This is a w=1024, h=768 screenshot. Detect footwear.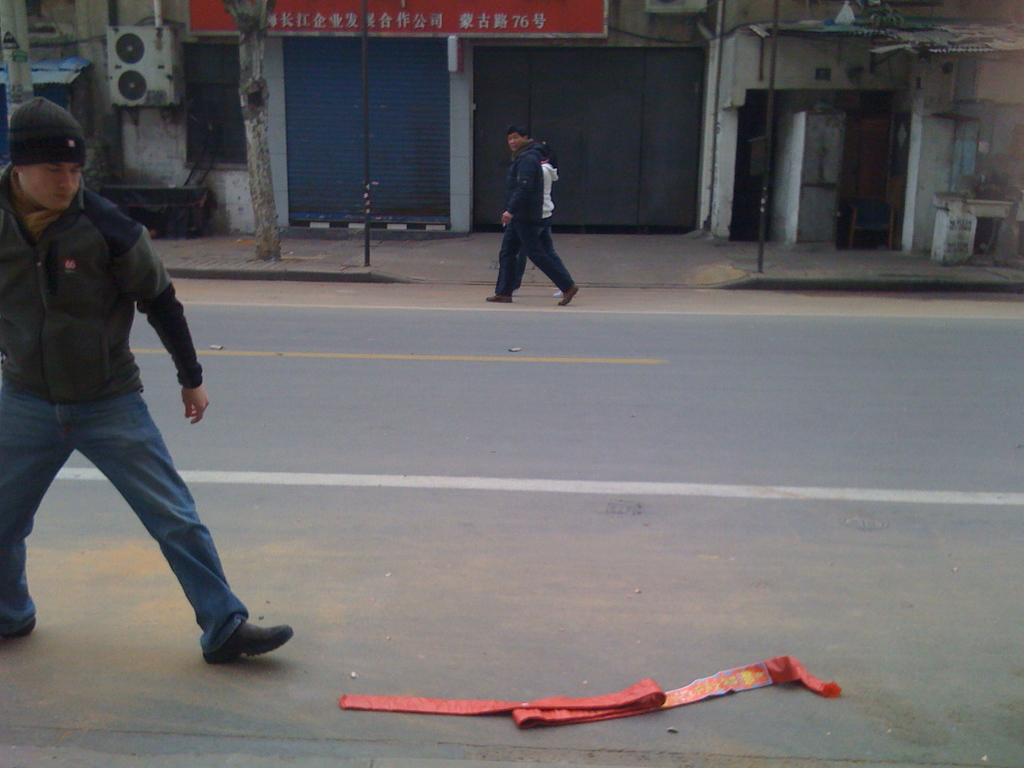
BBox(179, 599, 271, 671).
